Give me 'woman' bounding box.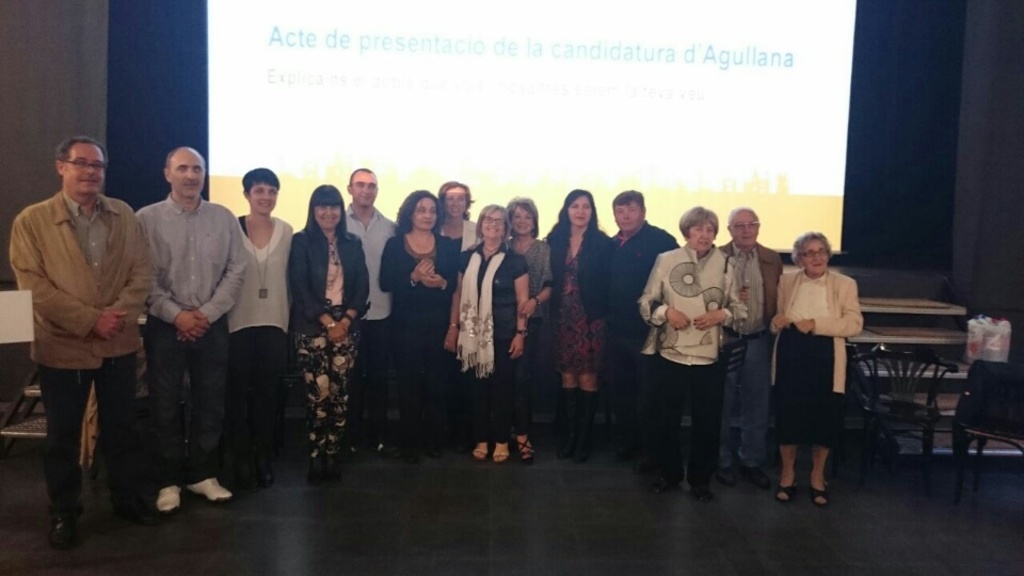
{"left": 380, "top": 188, "right": 460, "bottom": 464}.
